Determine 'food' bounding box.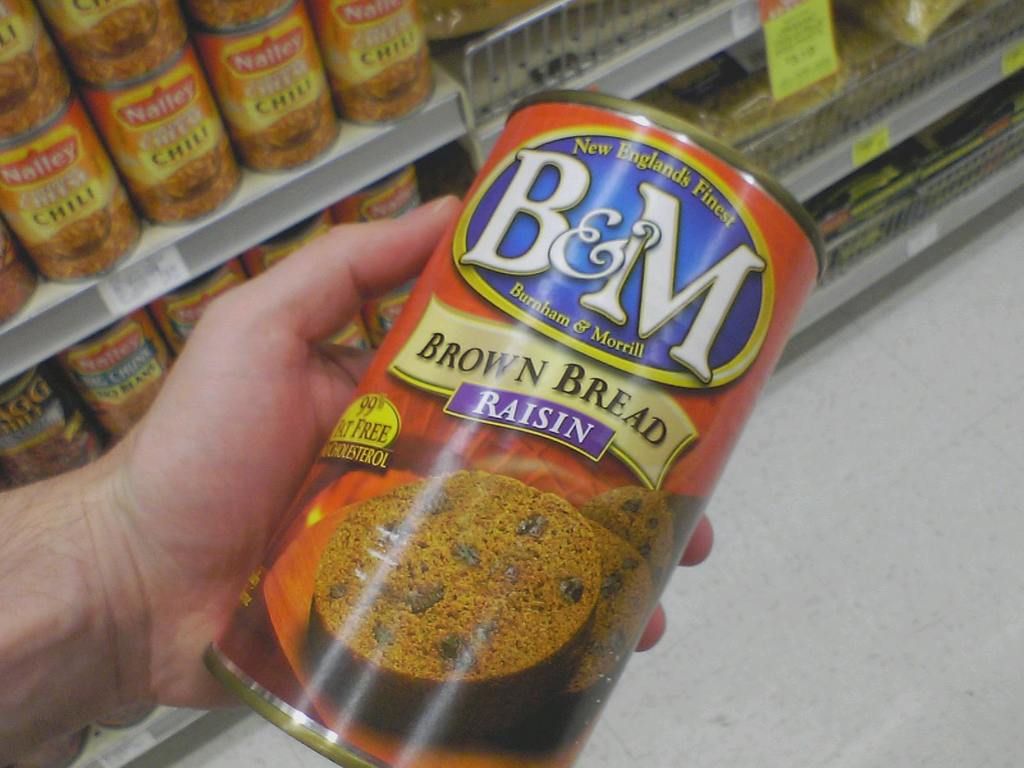
Determined: bbox=(95, 698, 161, 729).
